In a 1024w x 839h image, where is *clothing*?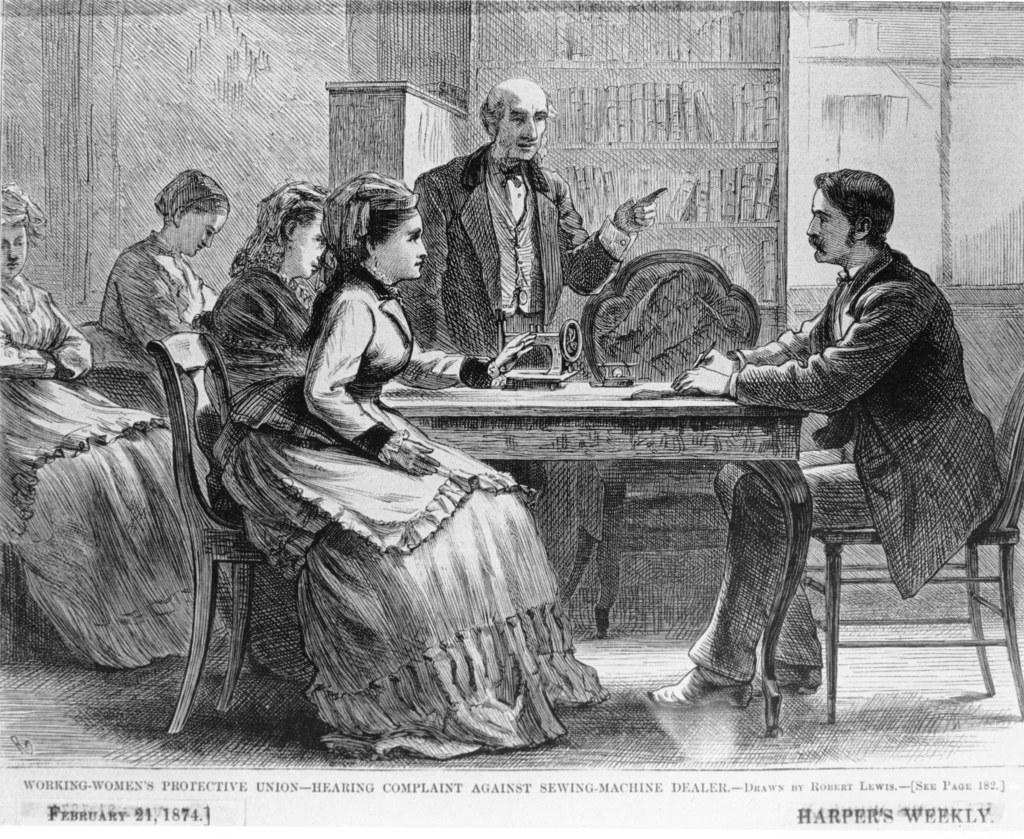
crop(420, 158, 575, 501).
